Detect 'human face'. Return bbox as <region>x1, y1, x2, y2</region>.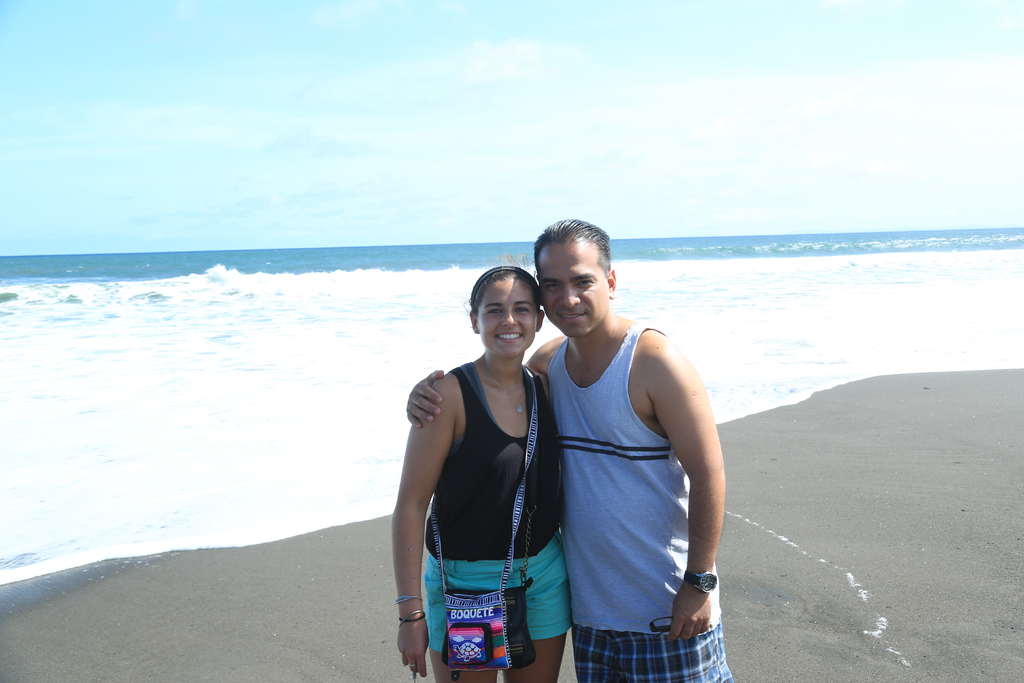
<region>476, 274, 542, 354</region>.
